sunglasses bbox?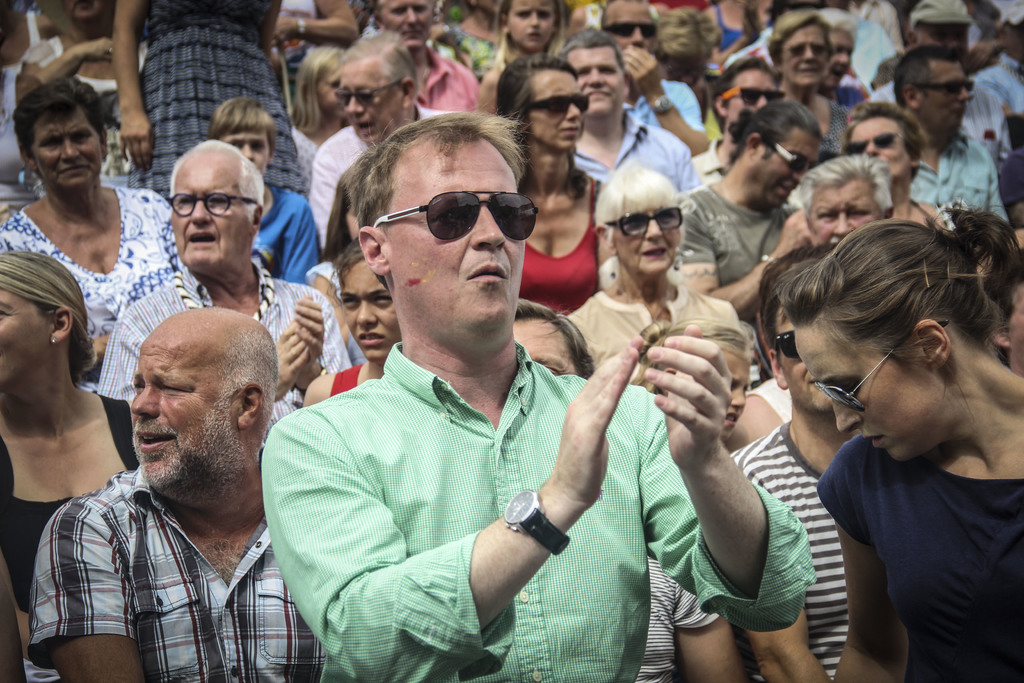
pyautogui.locateOnScreen(846, 128, 916, 154)
